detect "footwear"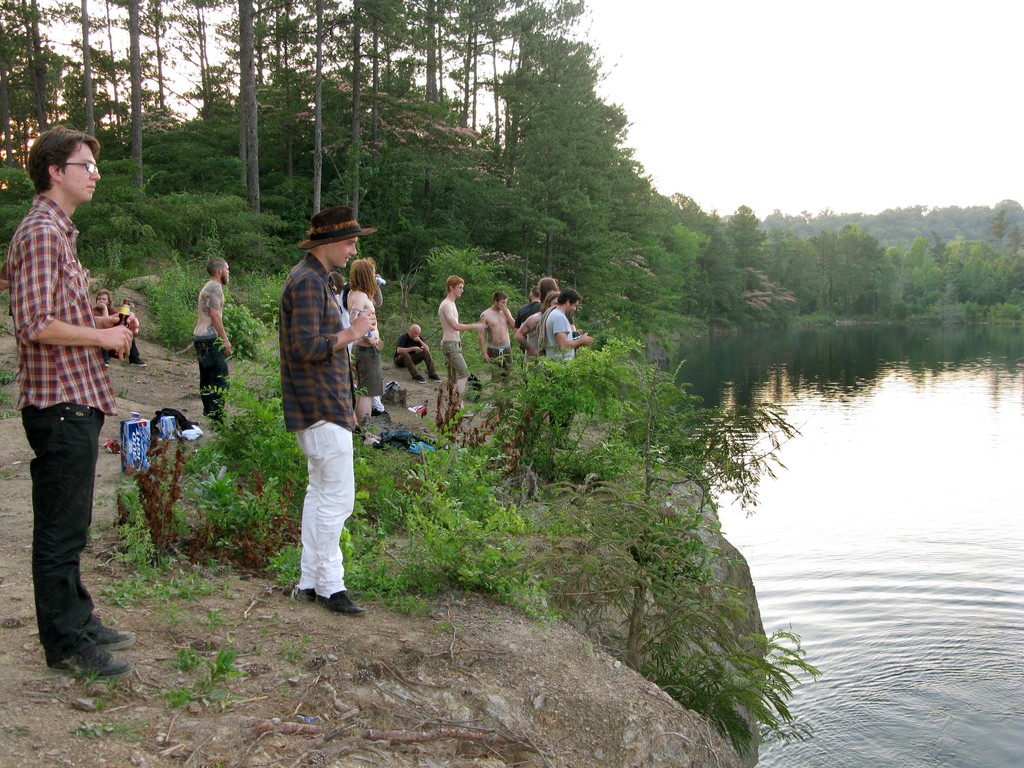
Rect(77, 613, 127, 653)
